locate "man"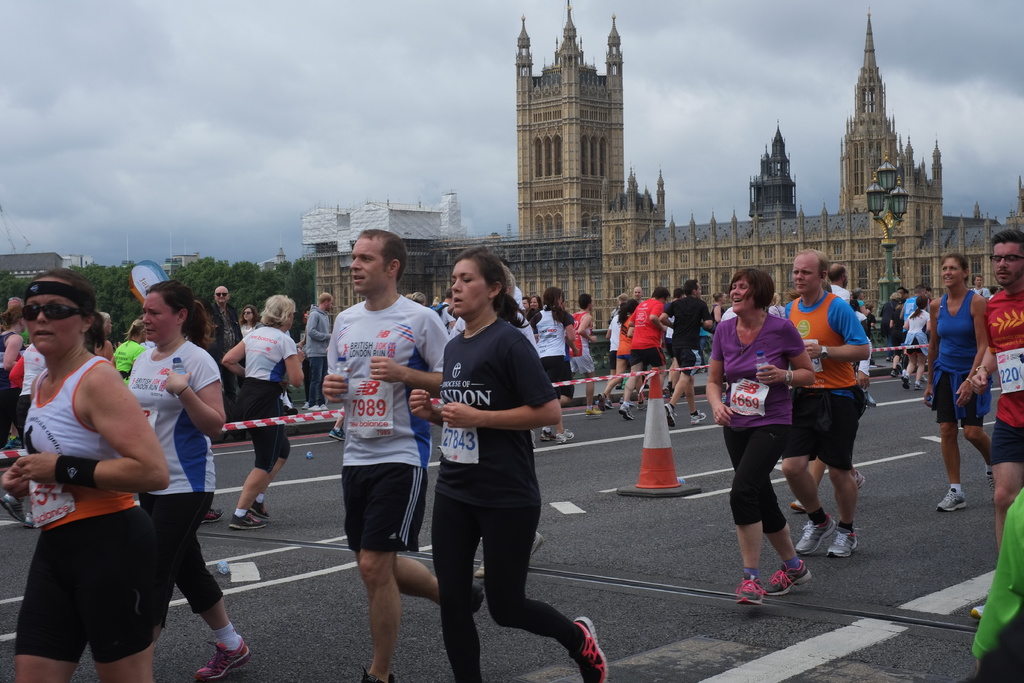
select_region(973, 226, 1023, 620)
